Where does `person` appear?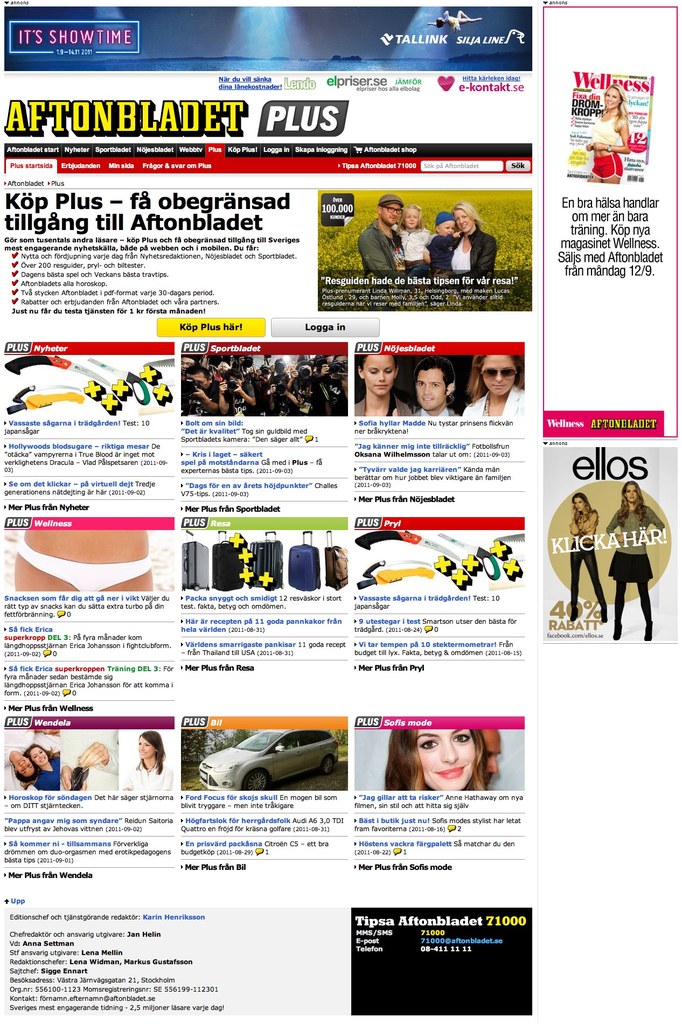
Appears at {"left": 354, "top": 196, "right": 405, "bottom": 275}.
